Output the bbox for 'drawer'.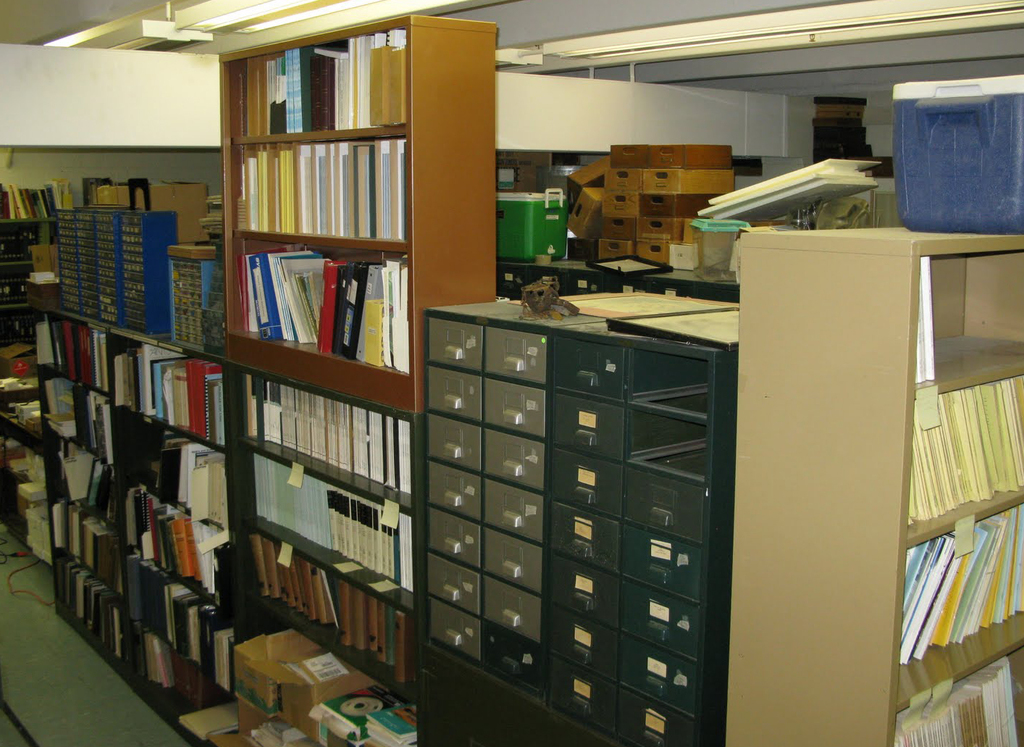
547,659,620,737.
